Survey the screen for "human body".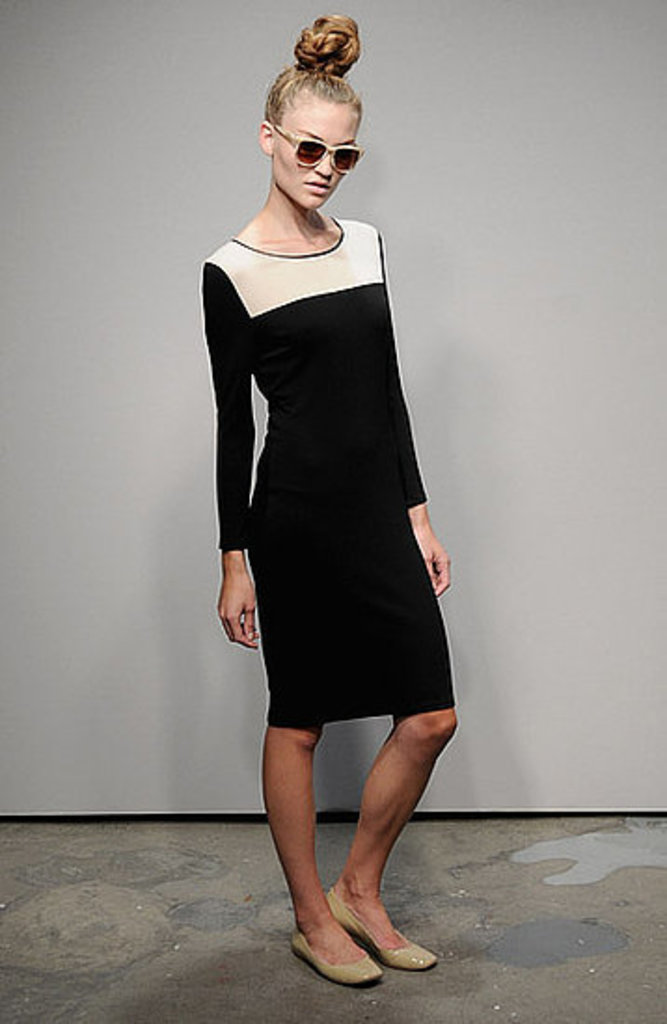
Survey found: [209, 60, 445, 890].
